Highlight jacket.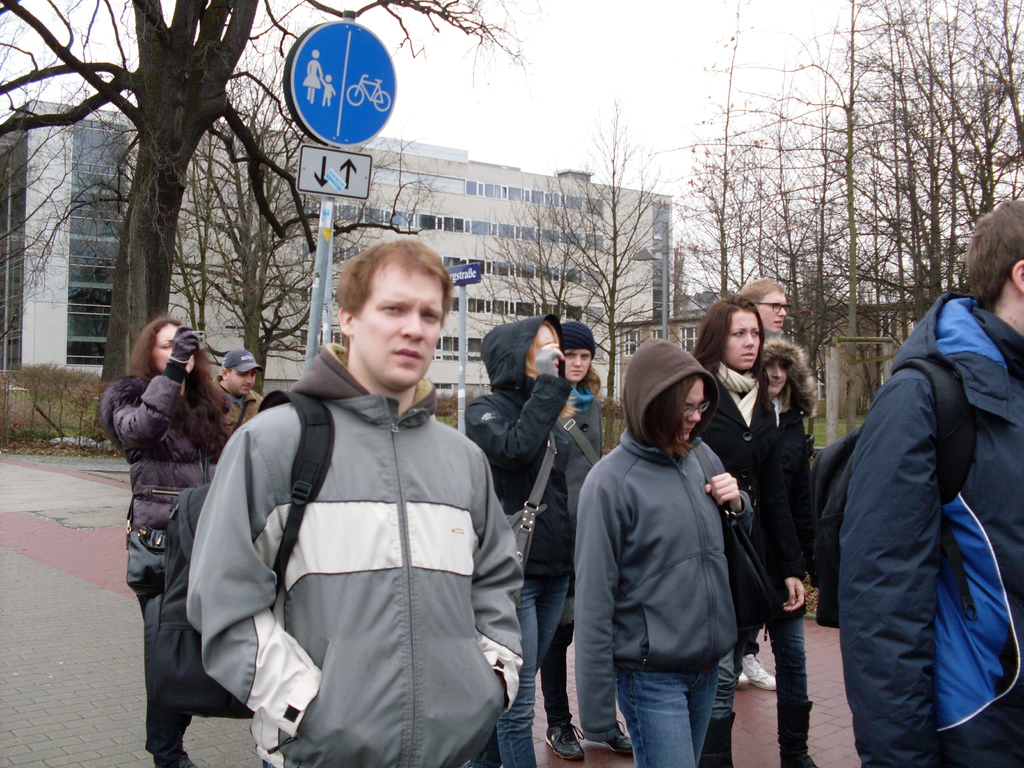
Highlighted region: [left=96, top=372, right=226, bottom=536].
